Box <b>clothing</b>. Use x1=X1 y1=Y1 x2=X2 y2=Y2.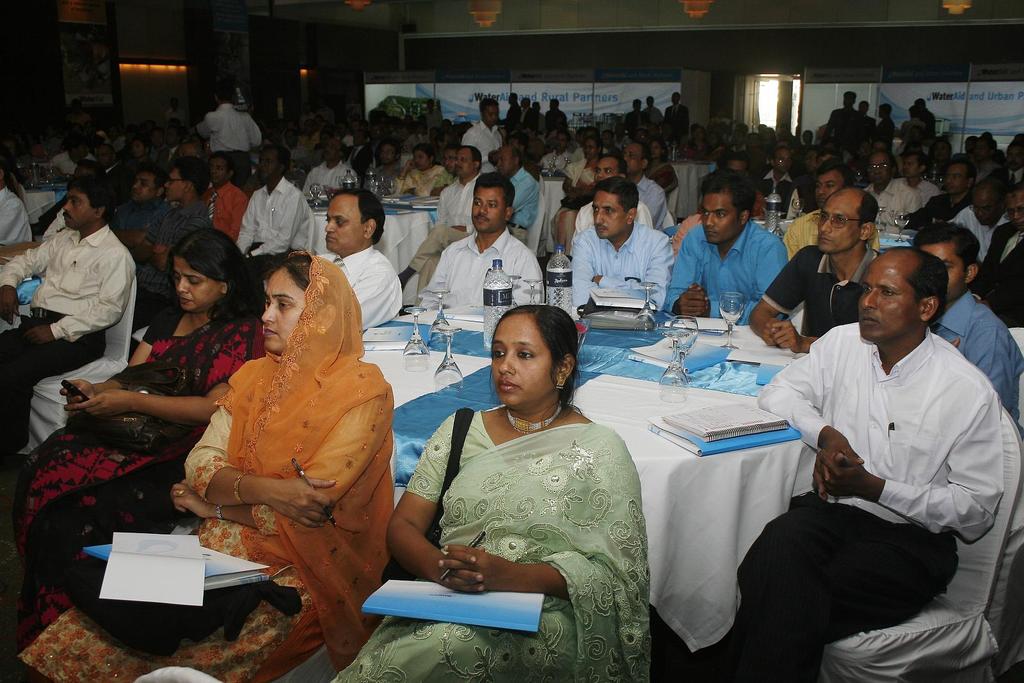
x1=677 y1=214 x2=800 y2=316.
